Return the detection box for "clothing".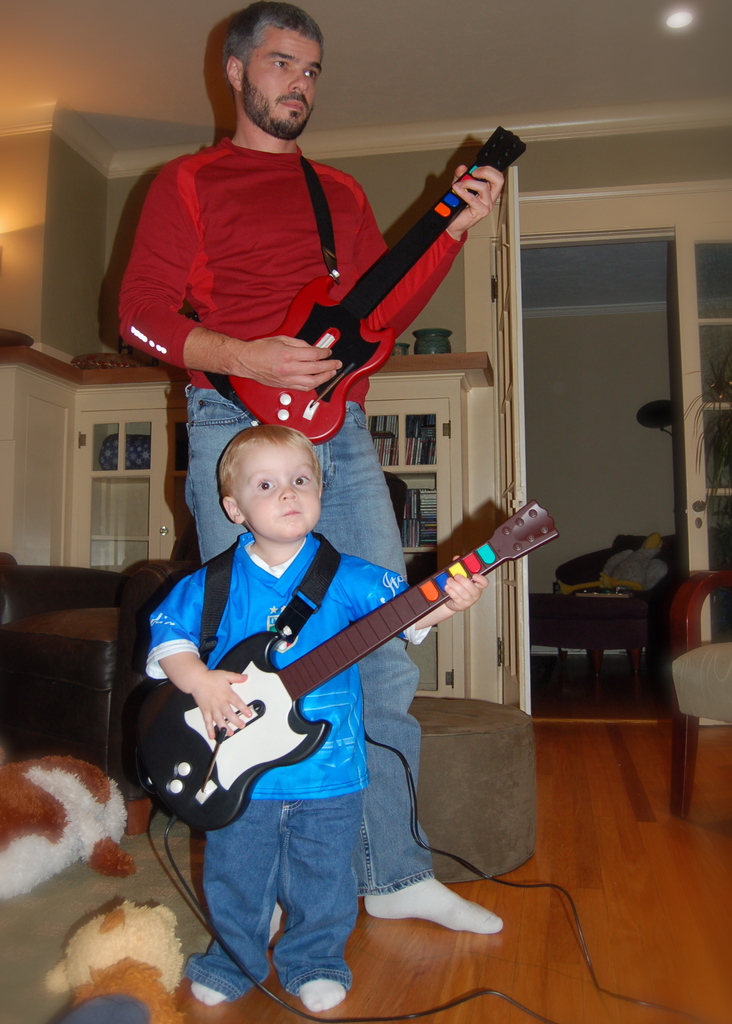
bbox(181, 386, 441, 893).
